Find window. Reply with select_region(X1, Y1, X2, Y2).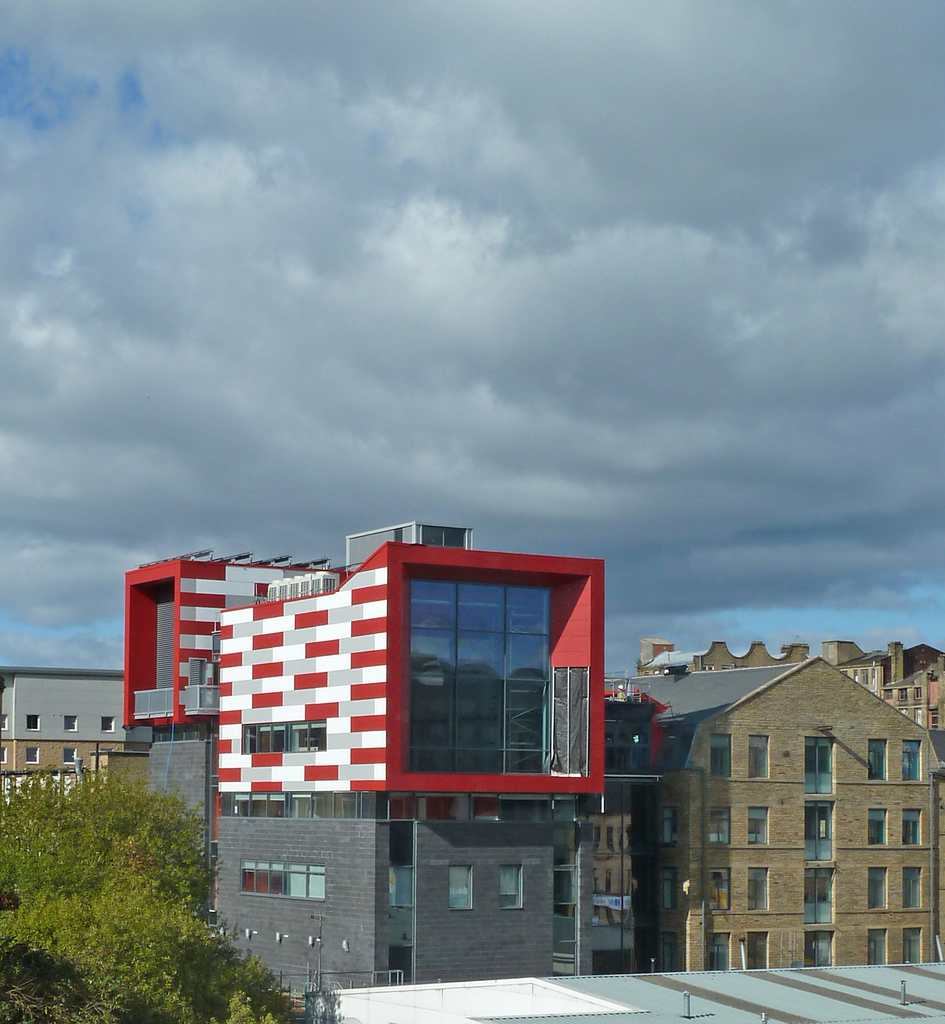
select_region(866, 867, 888, 914).
